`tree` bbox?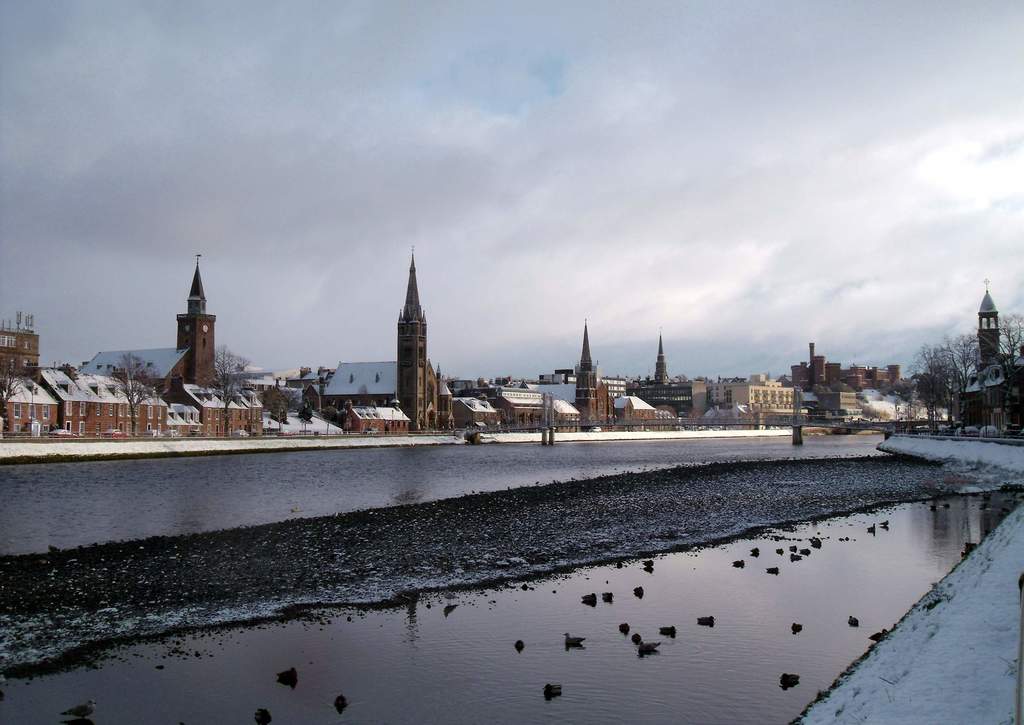
(left=698, top=375, right=714, bottom=381)
